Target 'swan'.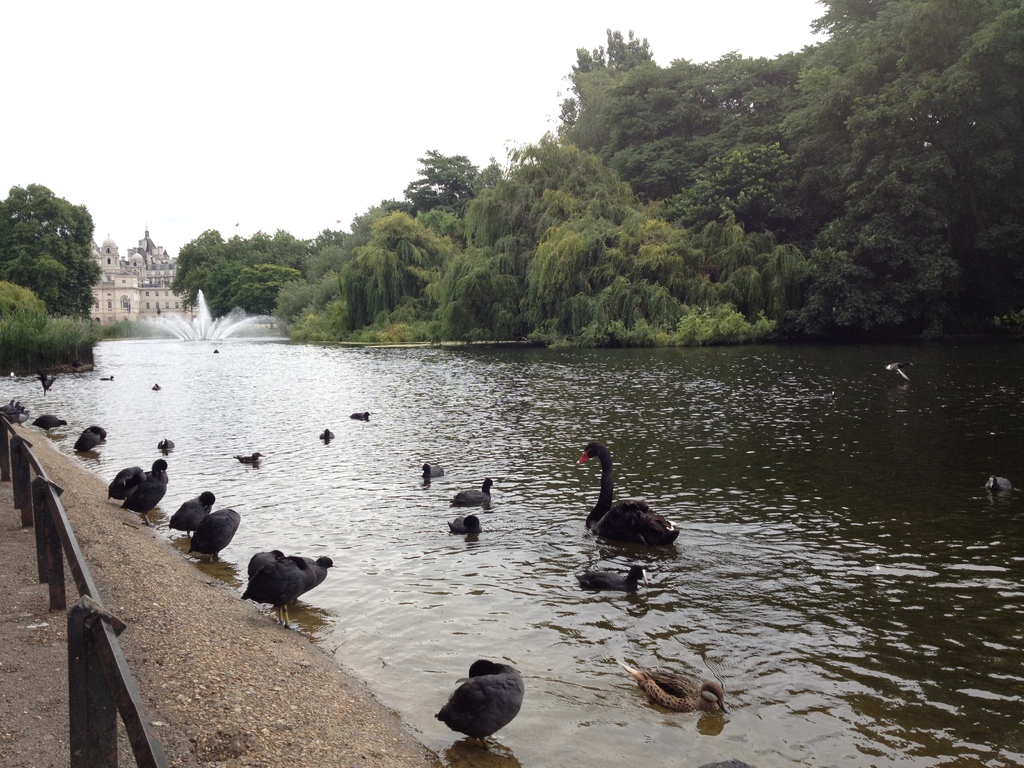
Target region: 150 381 159 388.
